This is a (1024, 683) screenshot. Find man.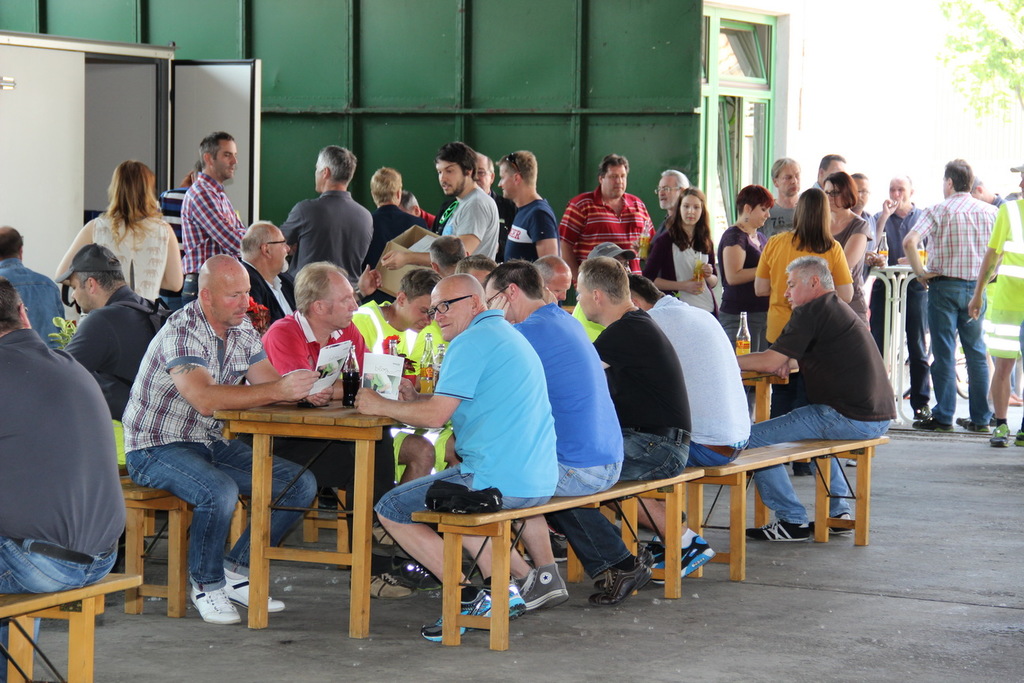
Bounding box: bbox=[812, 153, 849, 188].
